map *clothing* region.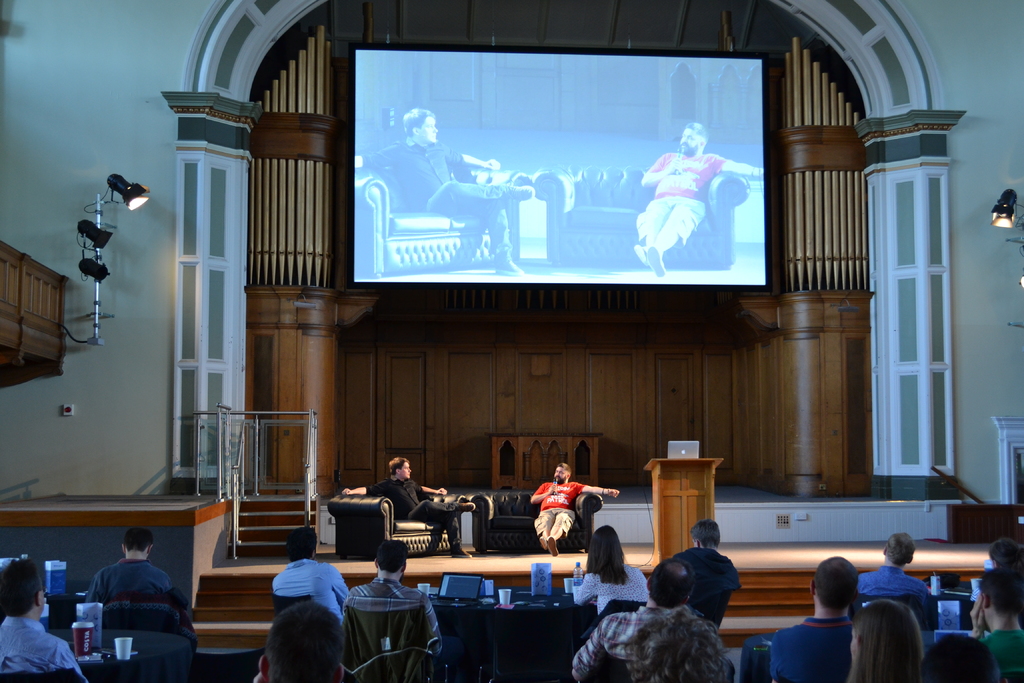
Mapped to [x1=645, y1=546, x2=739, y2=622].
